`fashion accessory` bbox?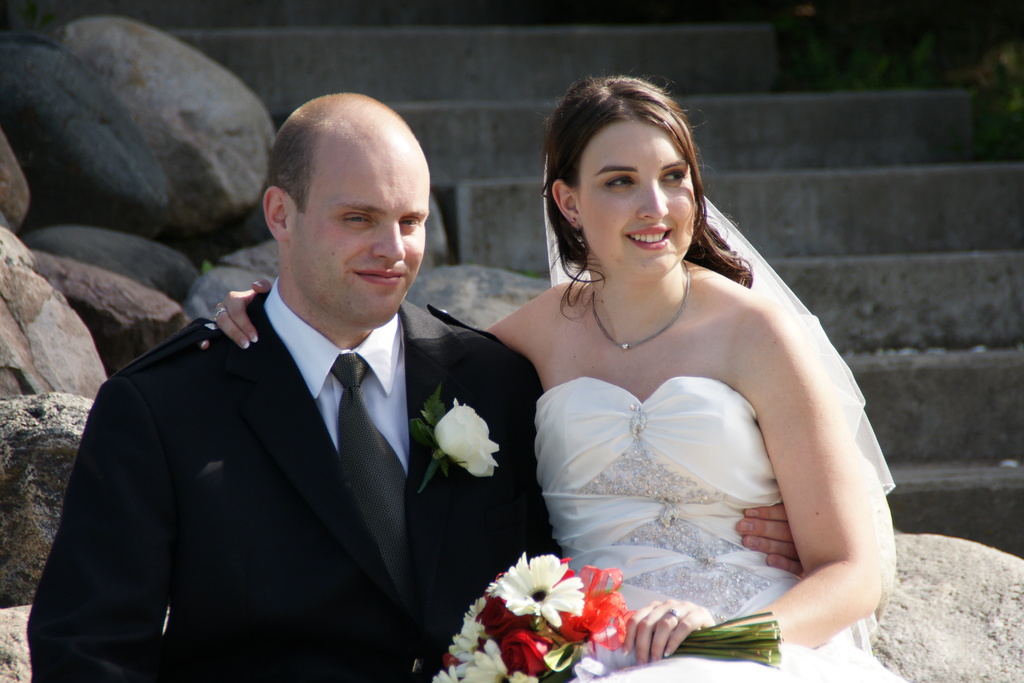
bbox(589, 269, 694, 352)
